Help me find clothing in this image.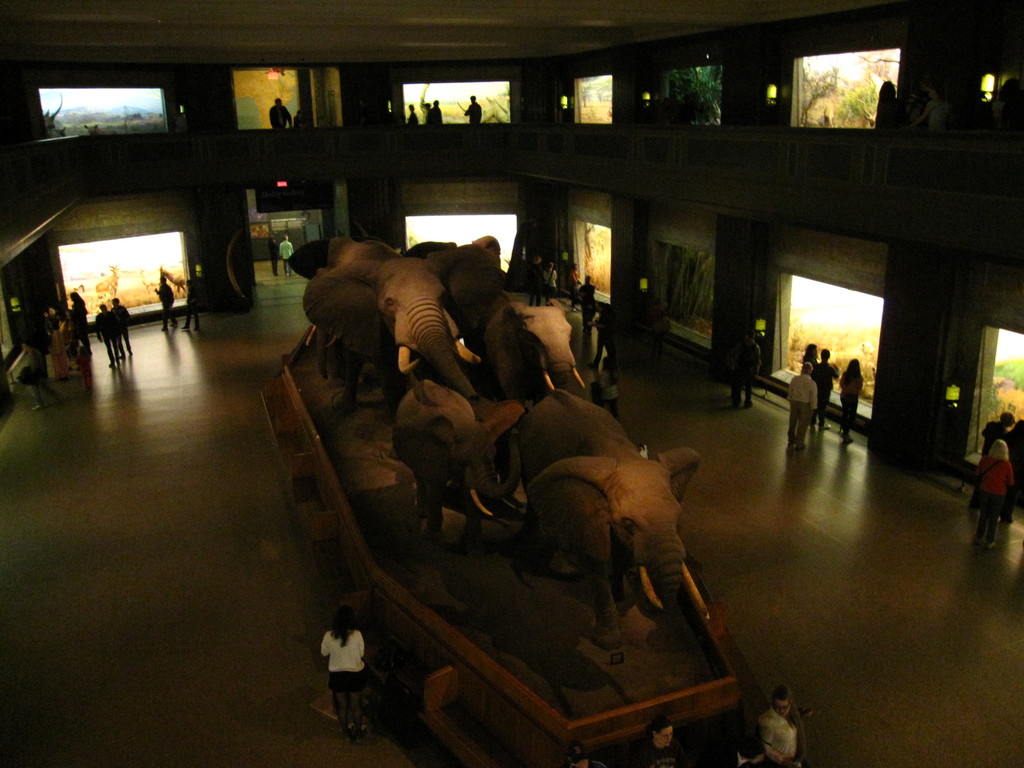
Found it: {"x1": 115, "y1": 304, "x2": 136, "y2": 346}.
